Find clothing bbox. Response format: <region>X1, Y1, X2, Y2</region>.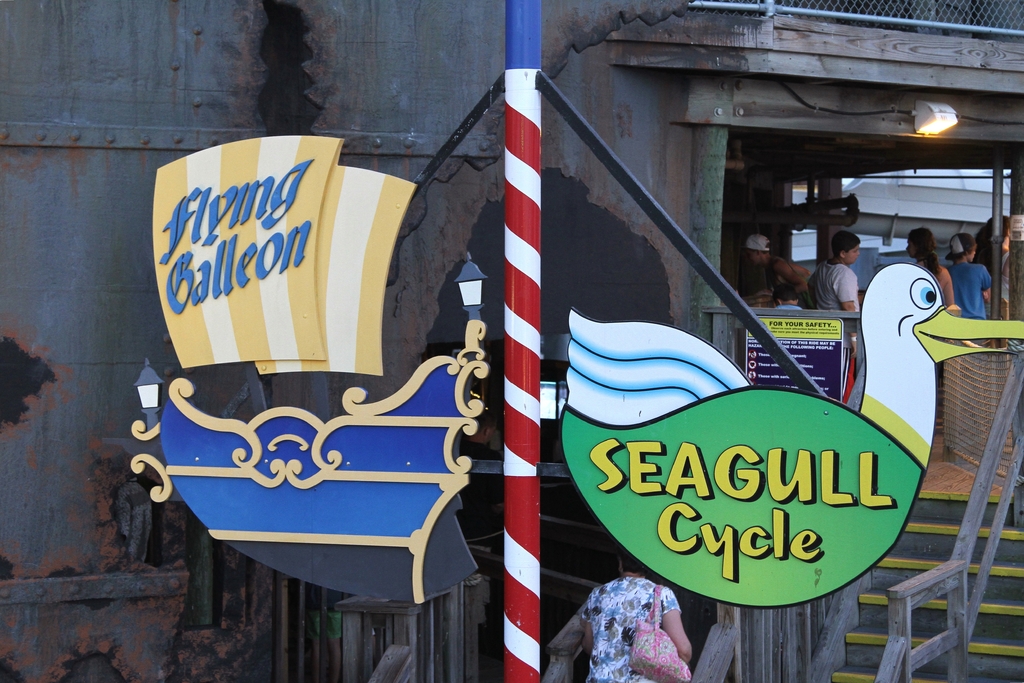
<region>581, 578, 683, 682</region>.
